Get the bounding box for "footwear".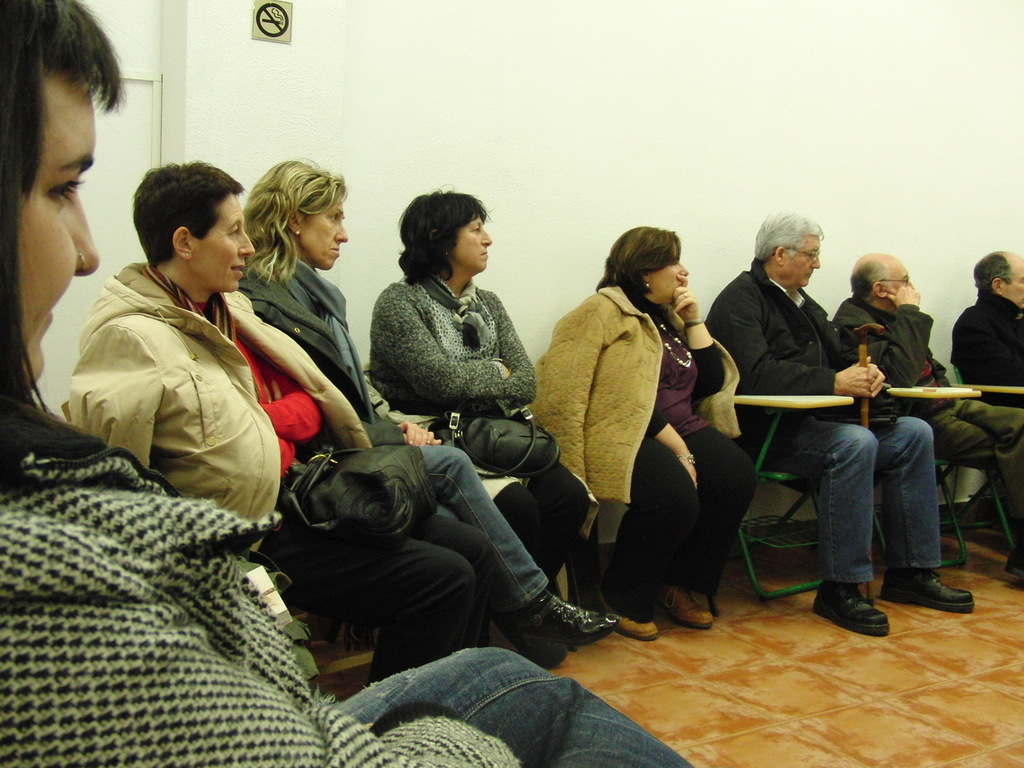
box=[1005, 545, 1023, 579].
